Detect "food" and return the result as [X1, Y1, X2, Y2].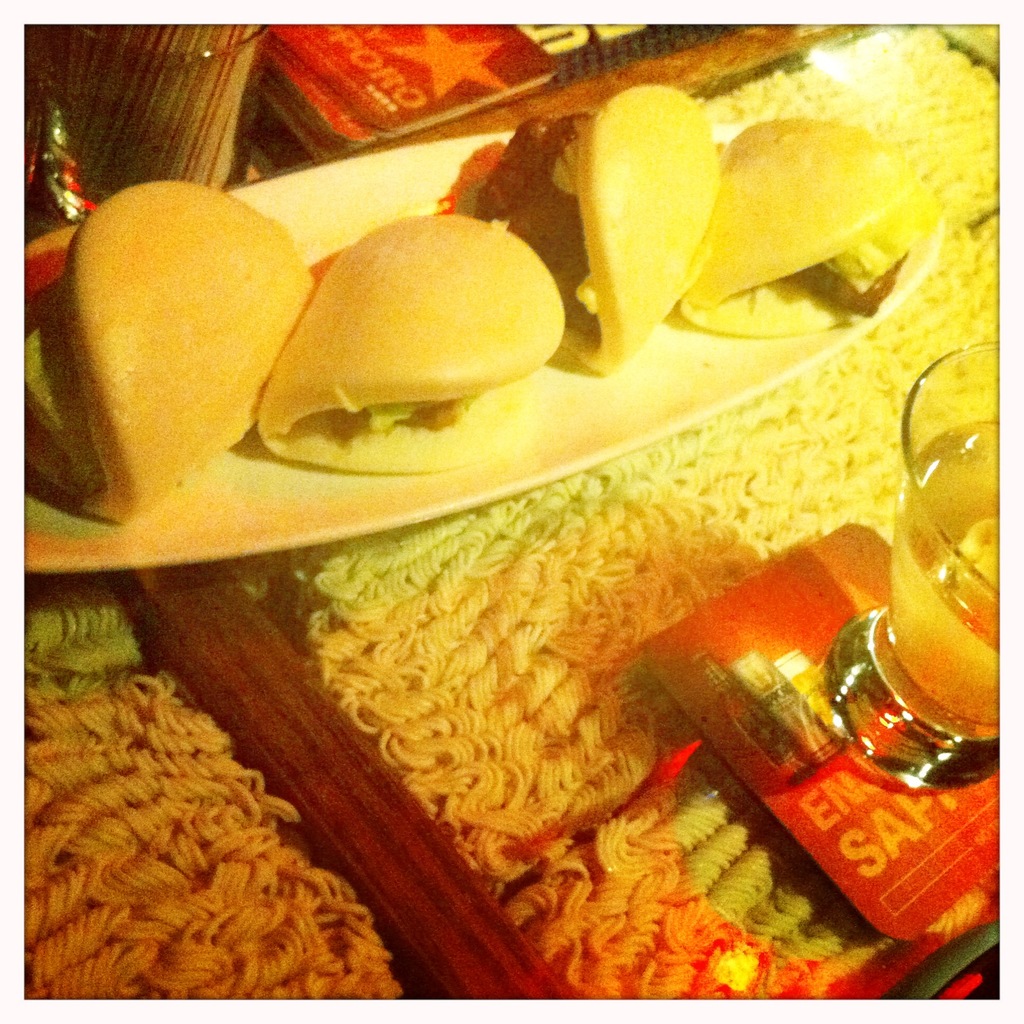
[26, 178, 318, 526].
